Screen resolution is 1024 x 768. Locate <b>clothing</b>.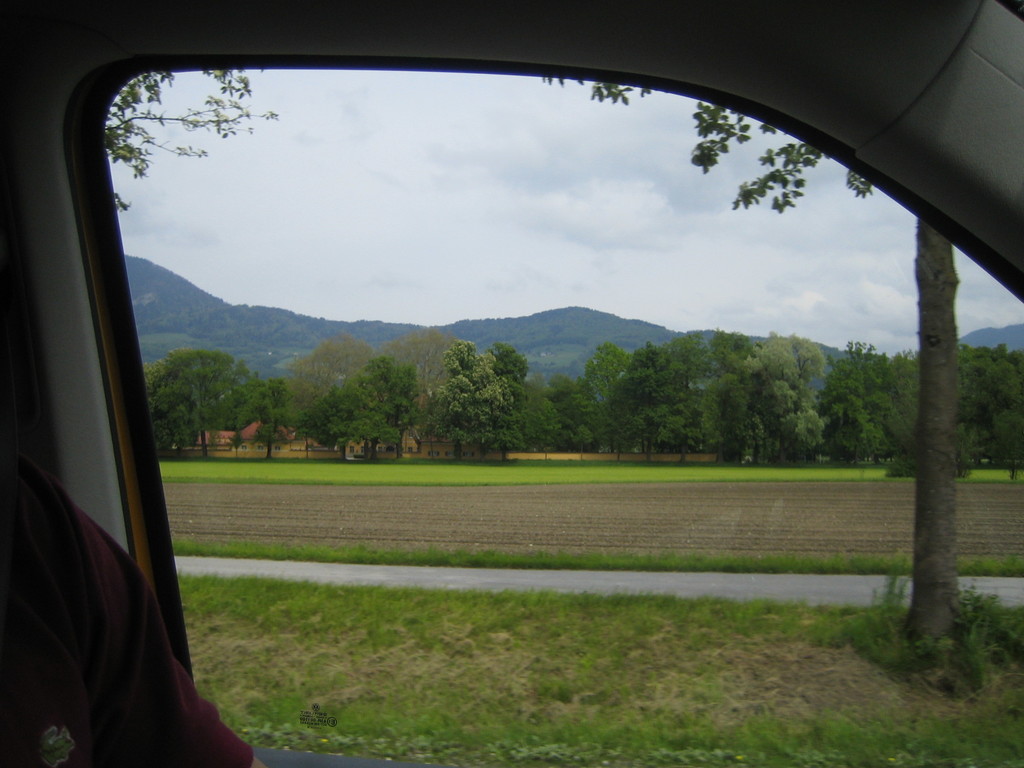
x1=8, y1=431, x2=209, y2=757.
